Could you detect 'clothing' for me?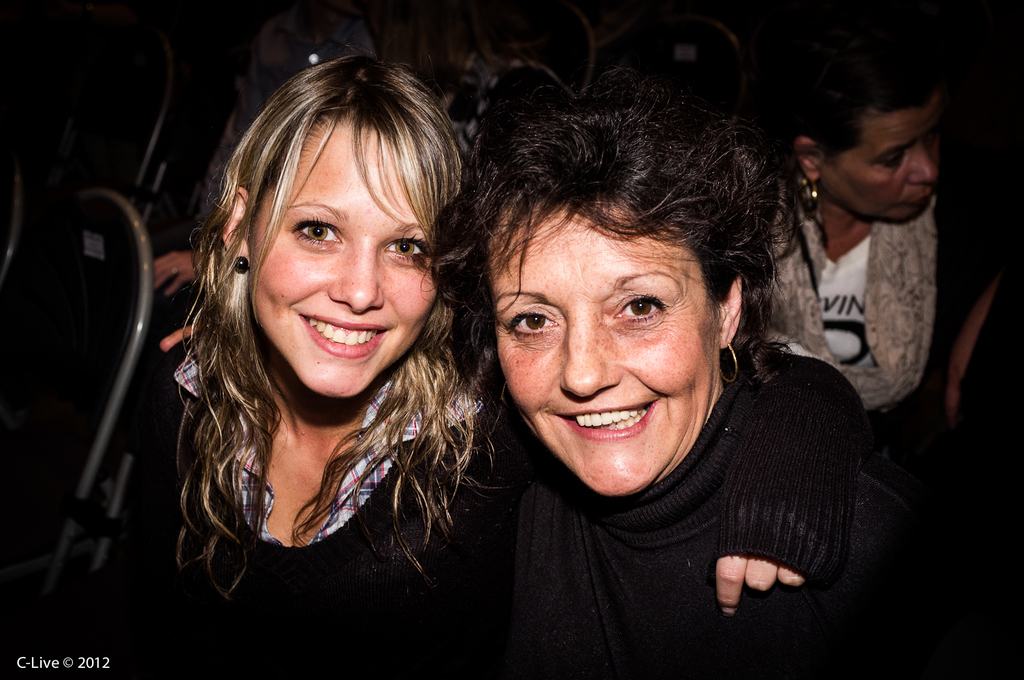
Detection result: select_region(514, 340, 936, 679).
